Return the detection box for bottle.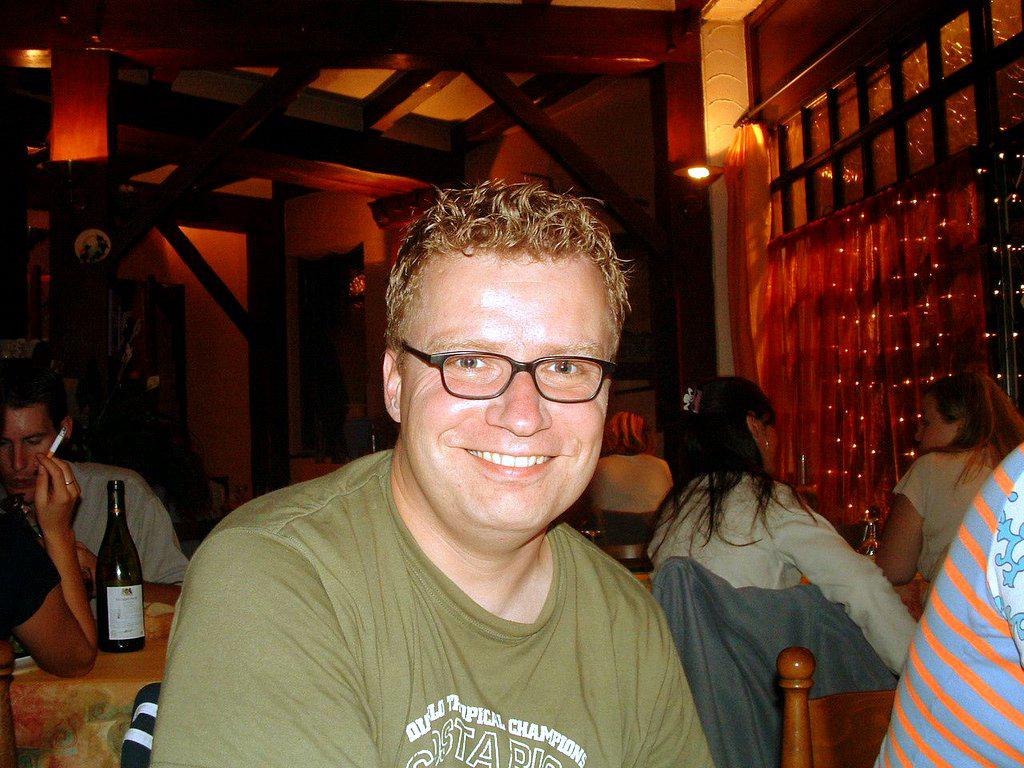
x1=92 y1=477 x2=151 y2=655.
